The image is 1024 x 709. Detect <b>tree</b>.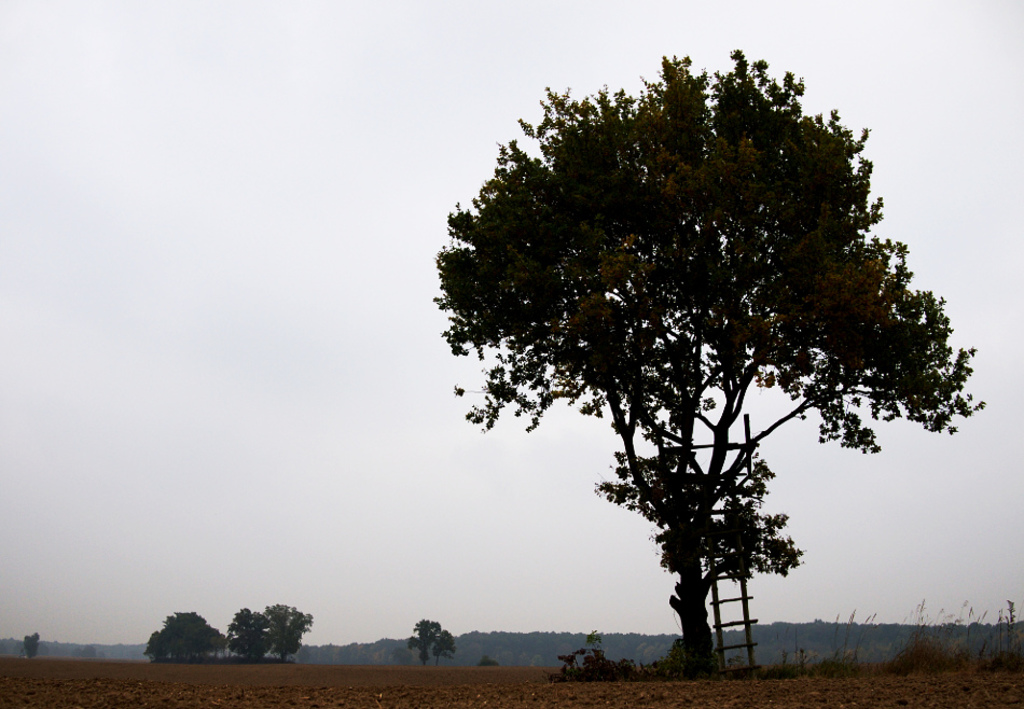
Detection: x1=156, y1=614, x2=223, y2=667.
